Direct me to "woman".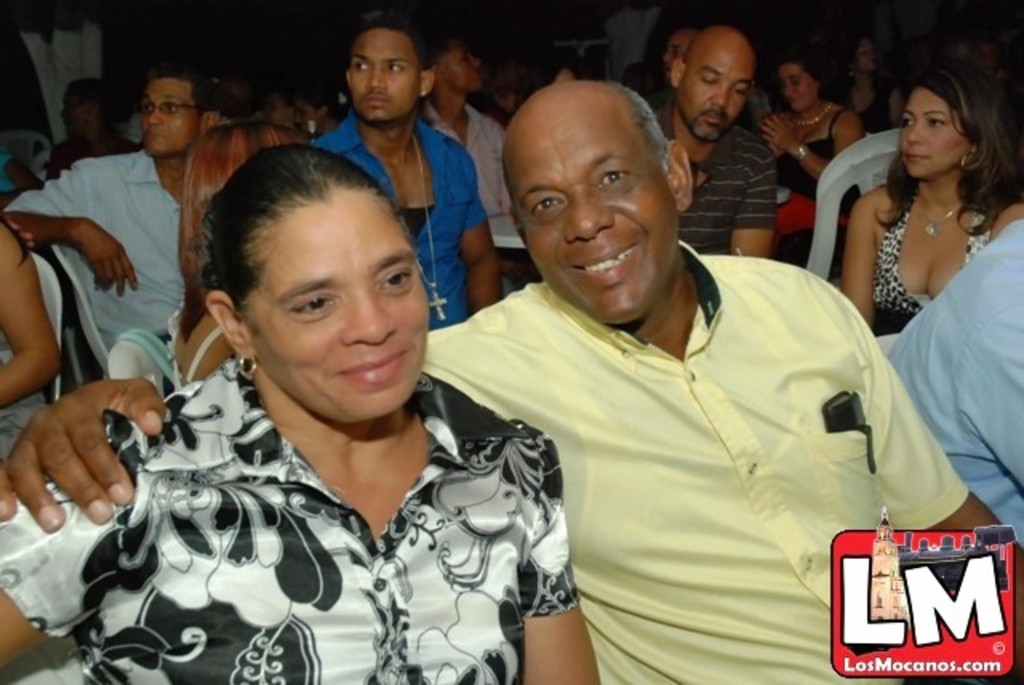
Direction: (61, 94, 614, 661).
